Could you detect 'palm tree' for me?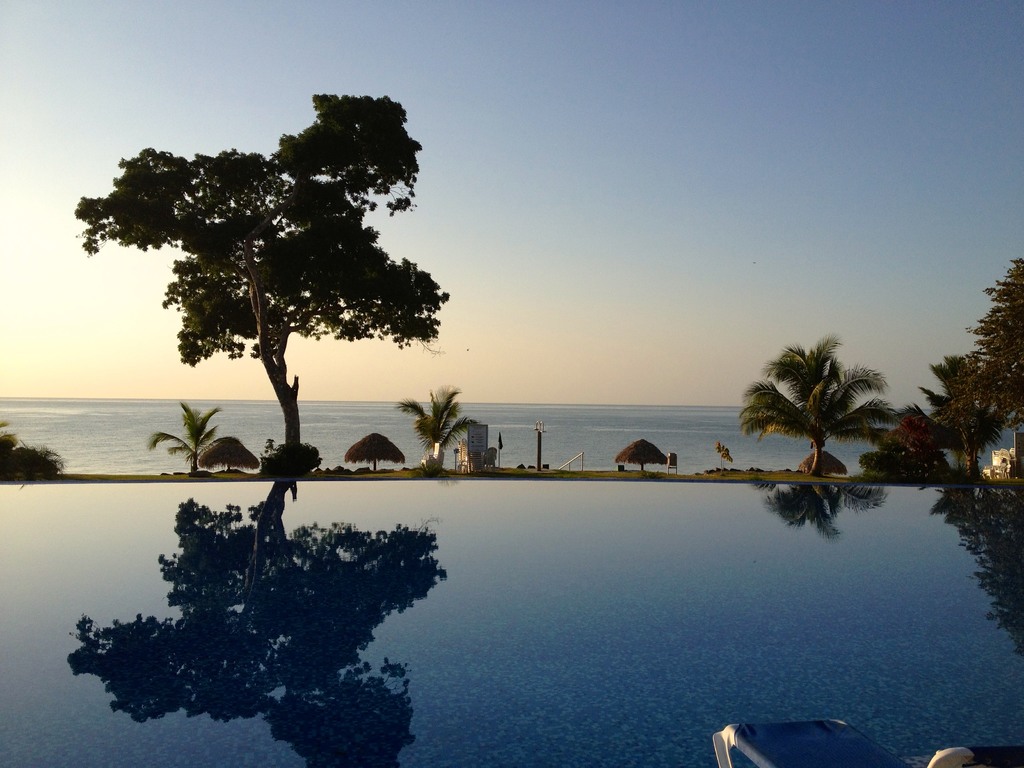
Detection result: detection(400, 392, 483, 481).
